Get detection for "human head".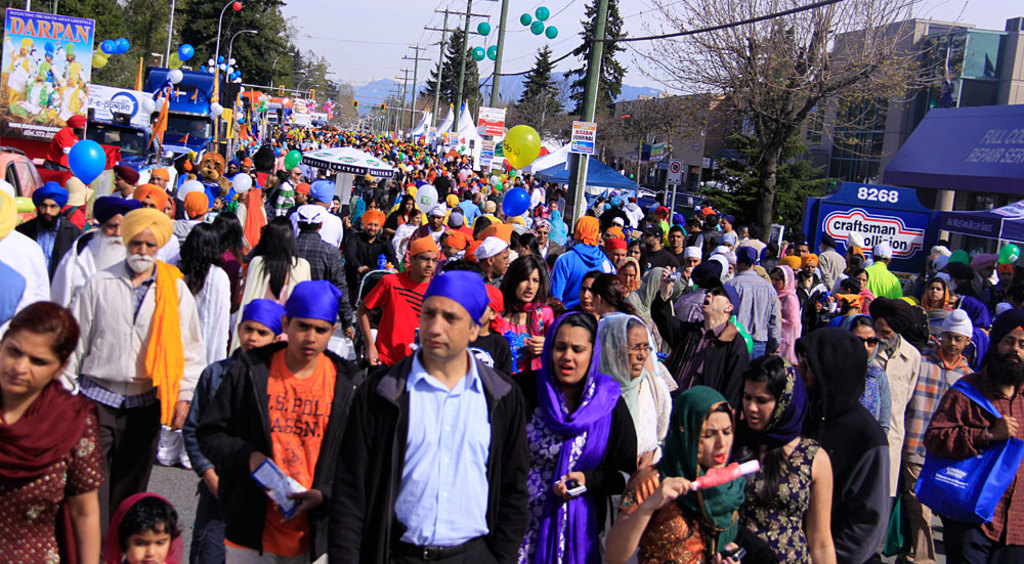
Detection: (x1=574, y1=217, x2=601, y2=244).
